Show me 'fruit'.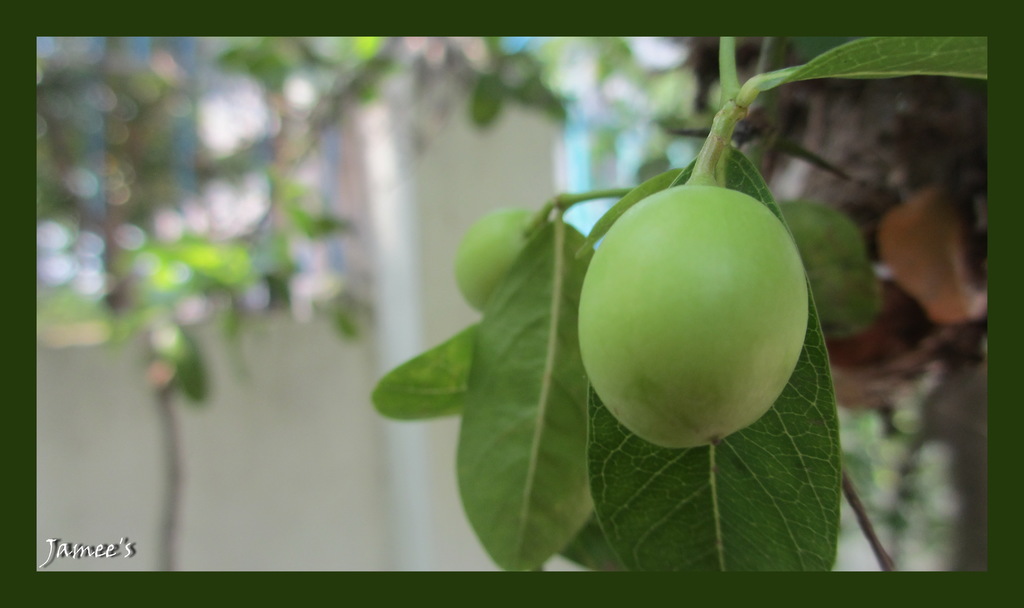
'fruit' is here: {"x1": 576, "y1": 184, "x2": 808, "y2": 454}.
